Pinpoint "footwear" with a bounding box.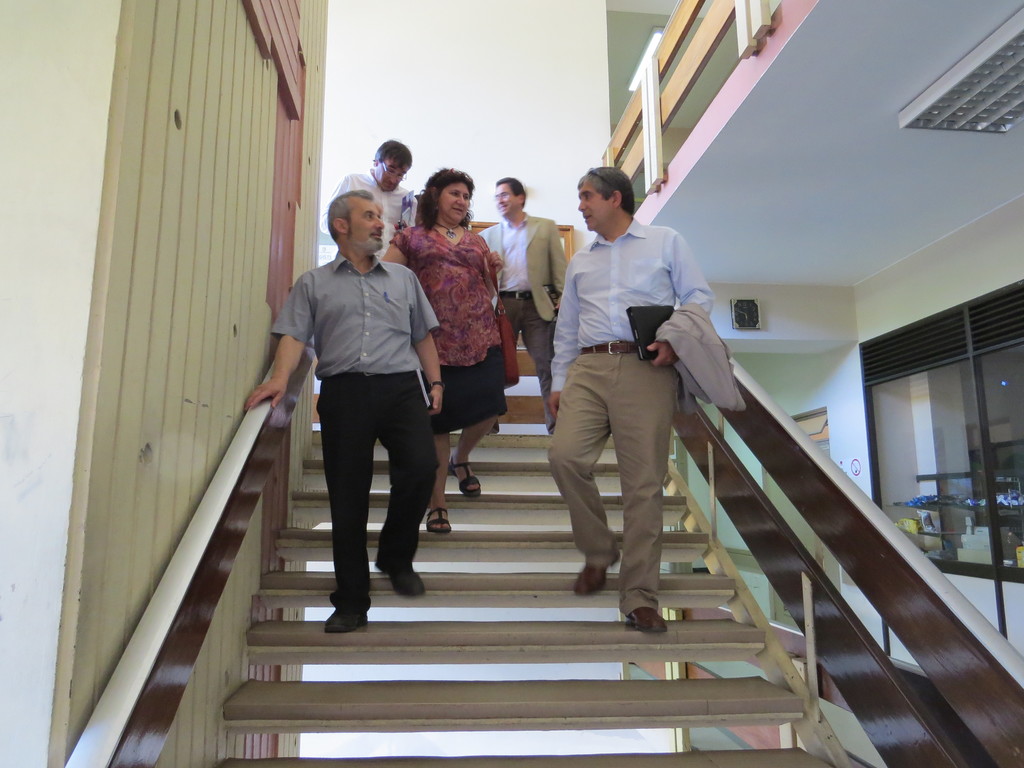
select_region(449, 455, 484, 496).
